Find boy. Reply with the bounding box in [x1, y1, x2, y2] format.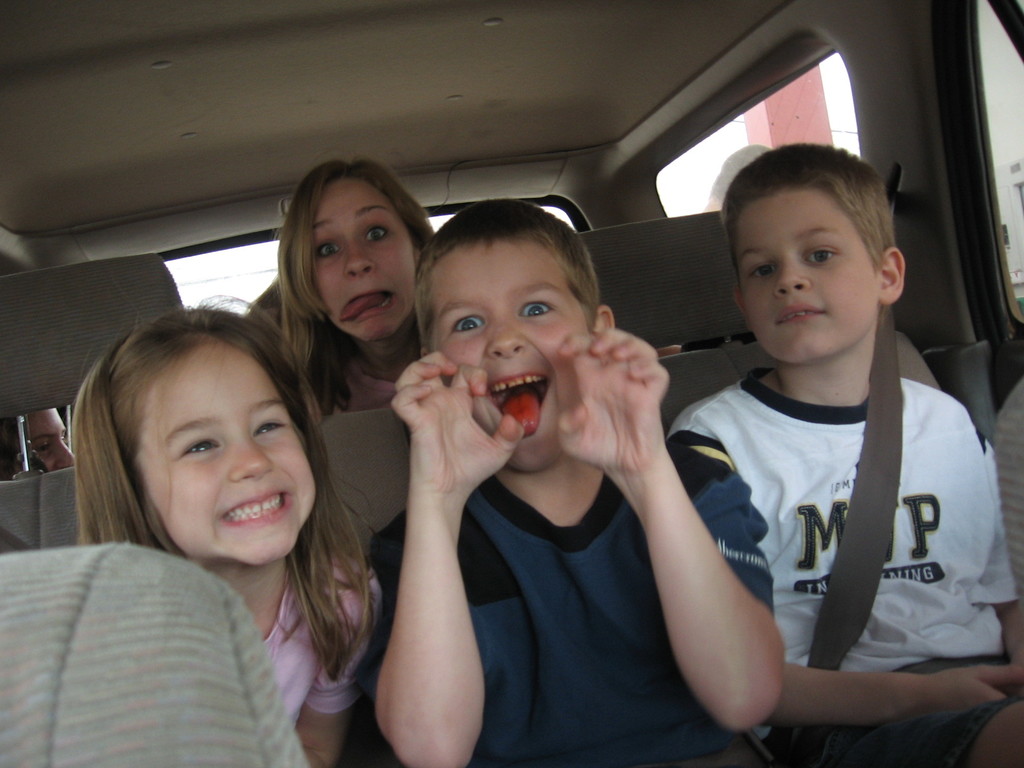
[351, 192, 787, 767].
